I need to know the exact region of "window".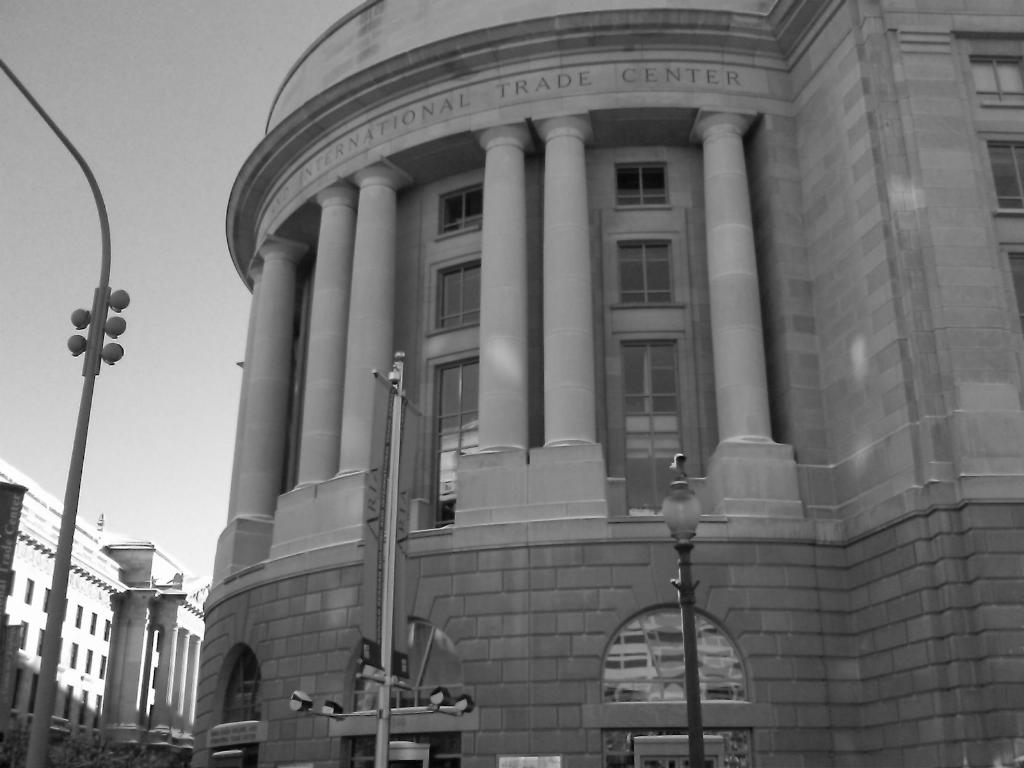
Region: BBox(74, 685, 89, 726).
